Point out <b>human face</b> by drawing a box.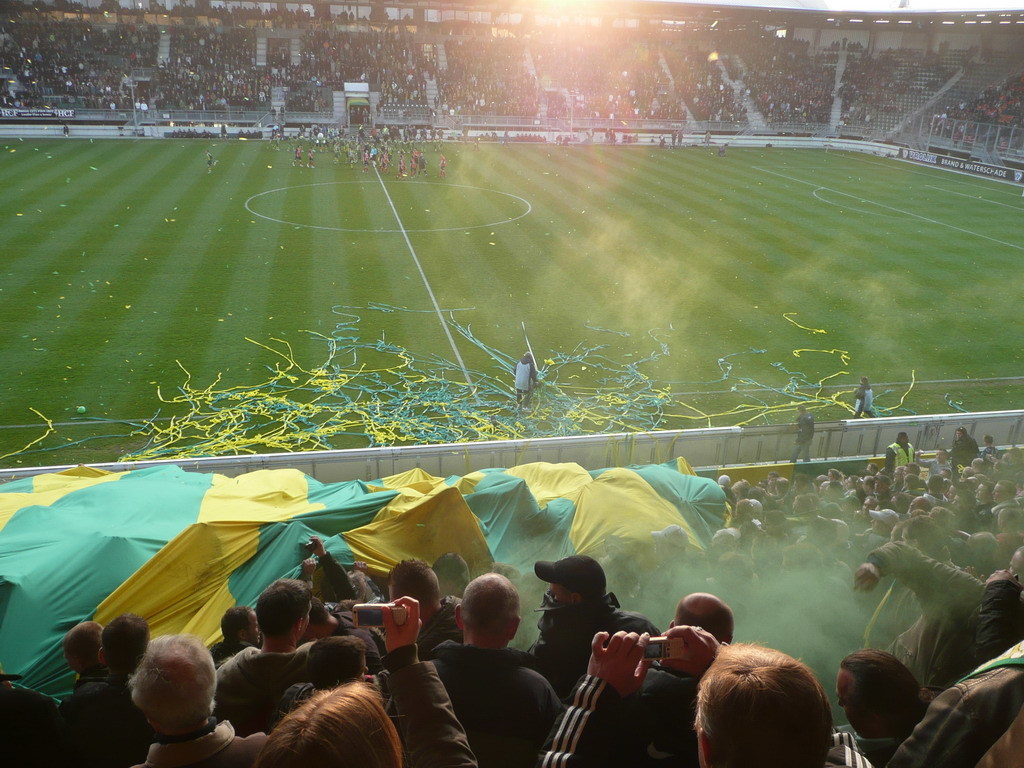
x1=1006, y1=551, x2=1023, y2=579.
